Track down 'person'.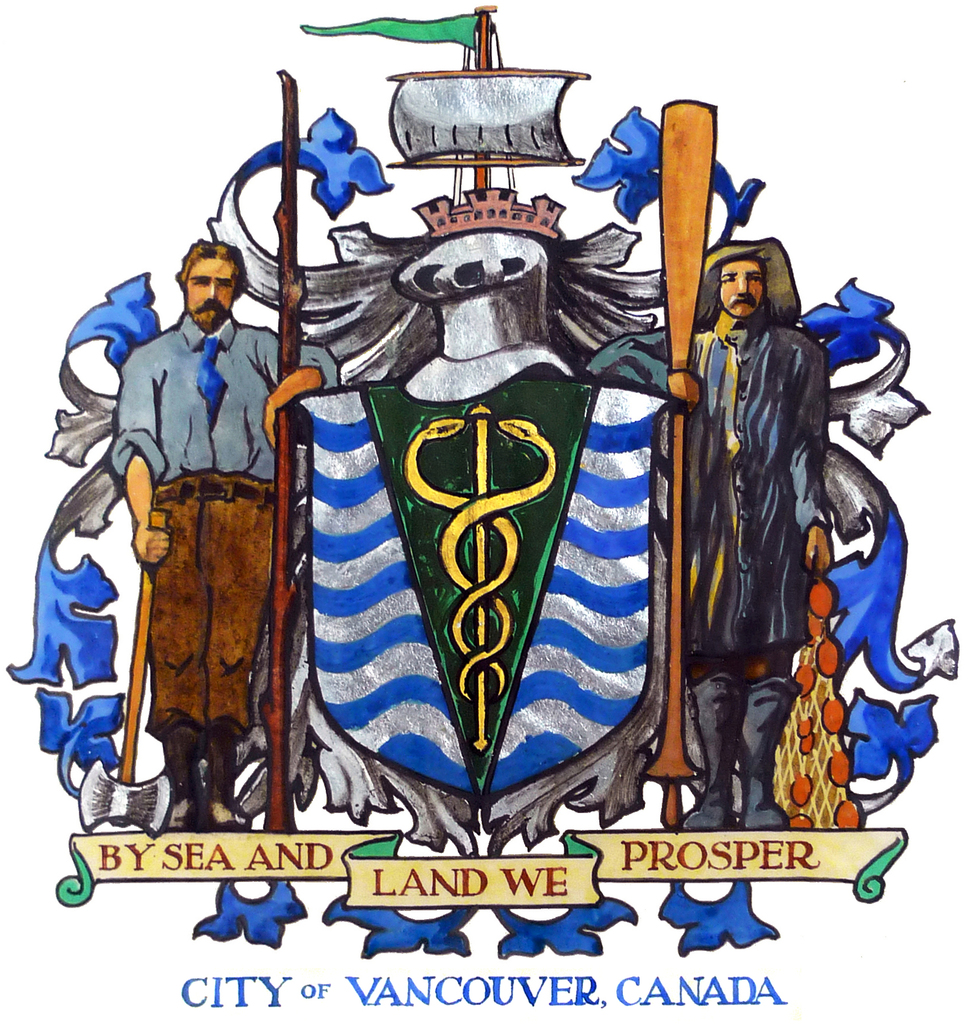
Tracked to [x1=657, y1=253, x2=839, y2=837].
